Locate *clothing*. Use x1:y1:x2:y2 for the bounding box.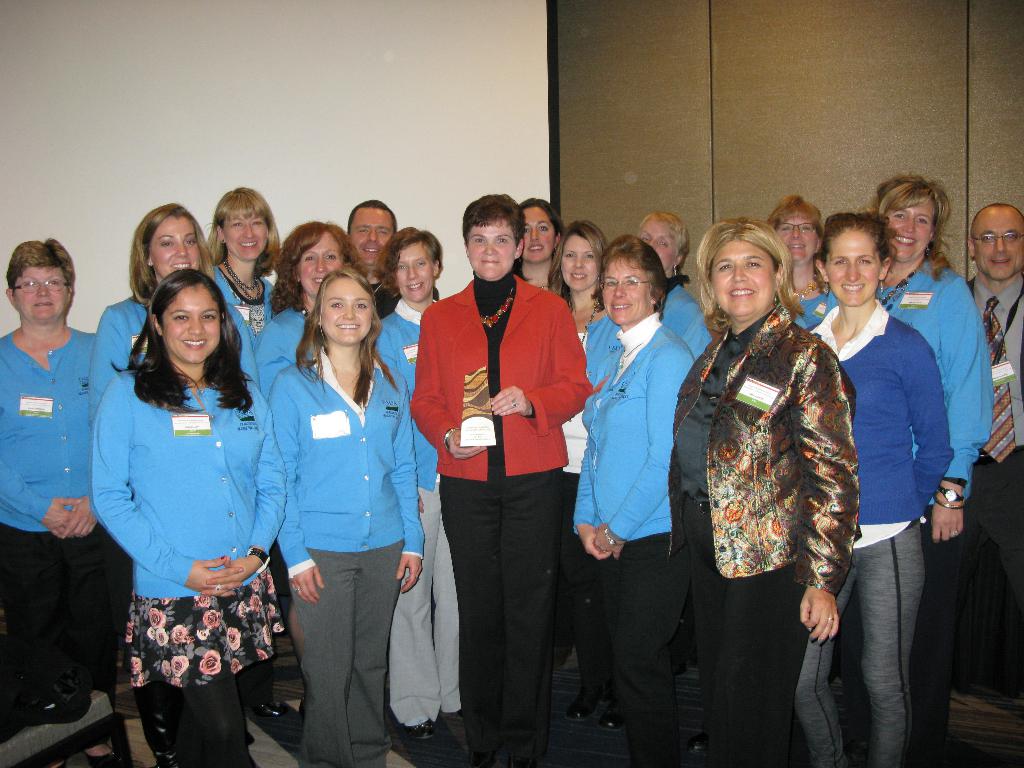
969:277:1023:767.
